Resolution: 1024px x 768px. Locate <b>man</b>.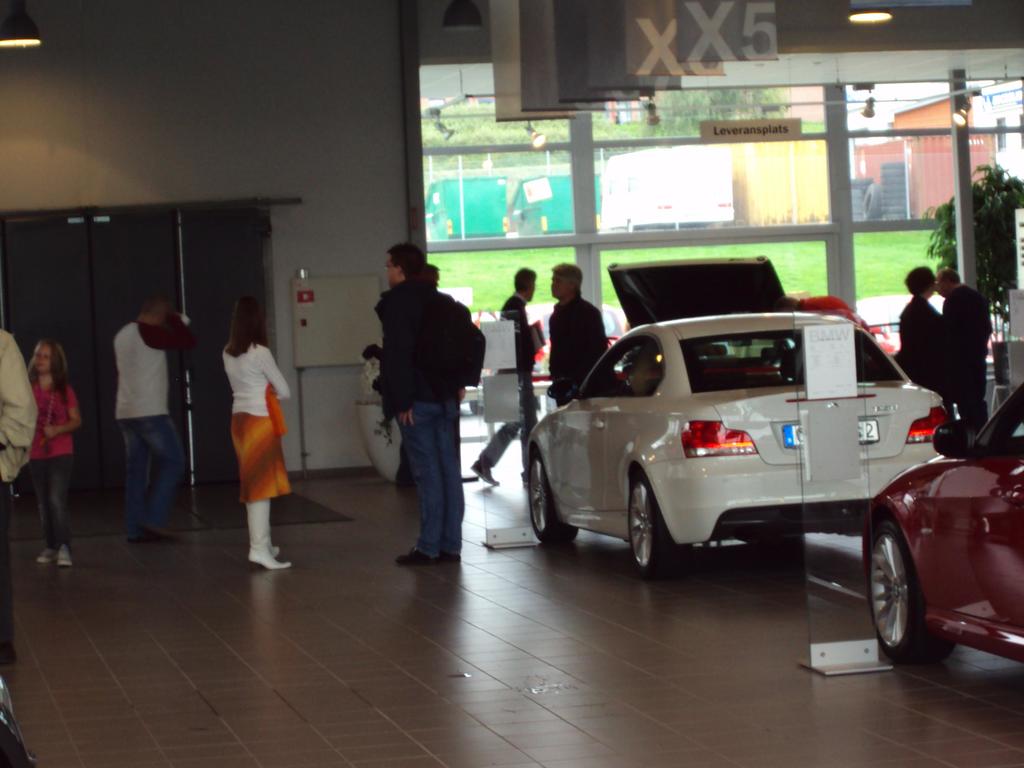
locate(114, 300, 203, 544).
